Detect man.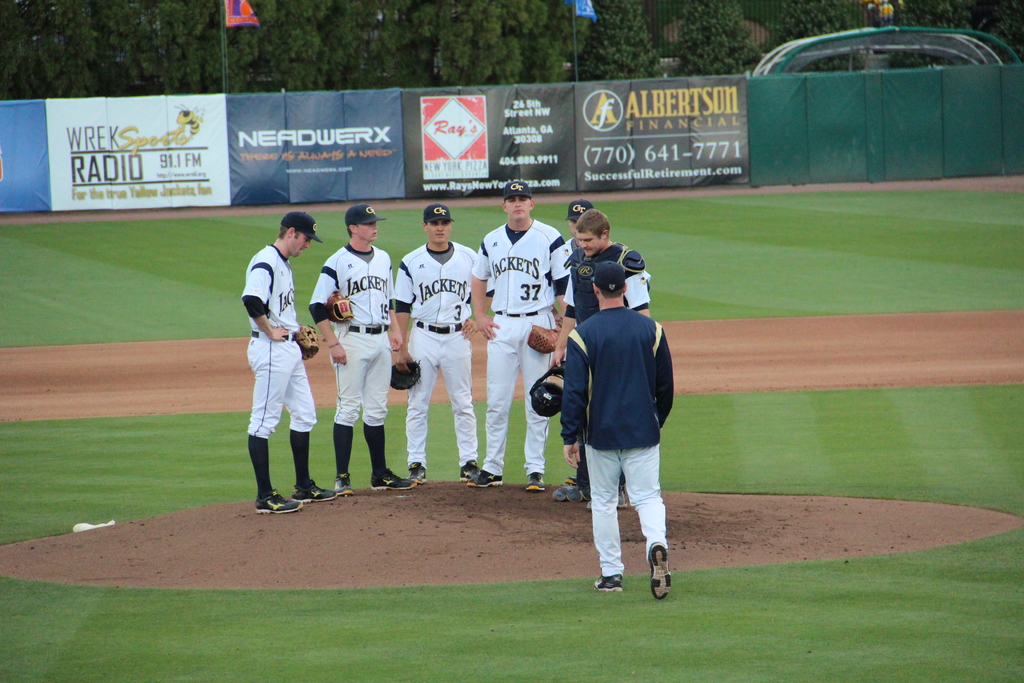
Detected at (307,202,415,489).
